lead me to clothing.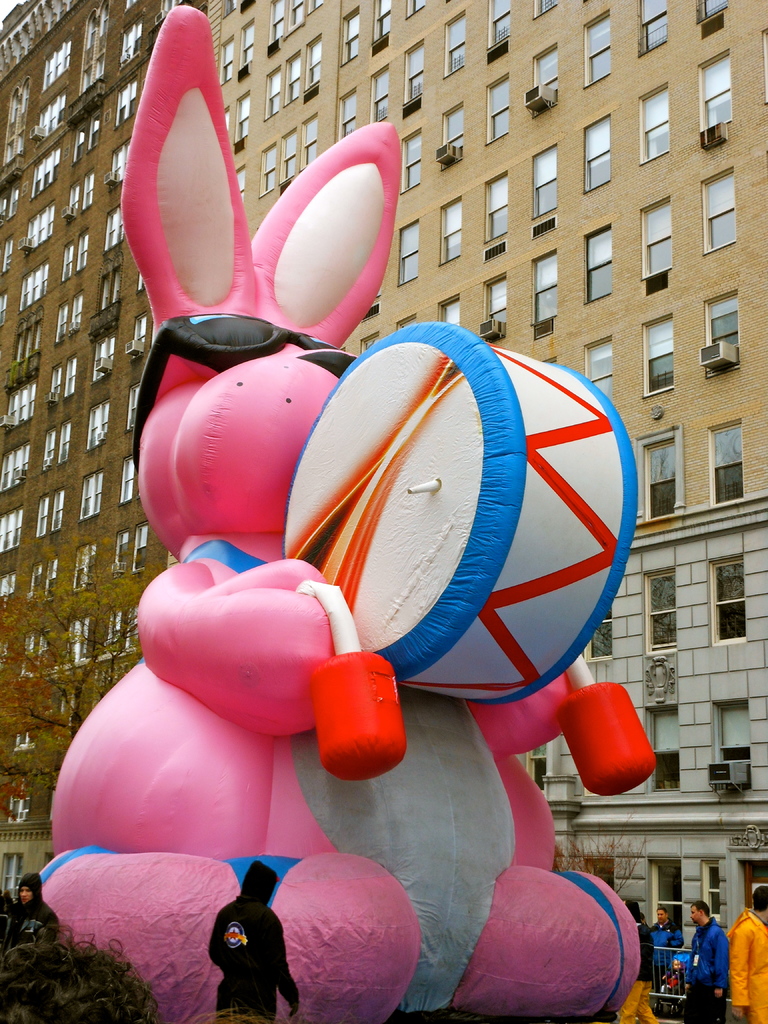
Lead to x1=726 y1=902 x2=766 y2=1018.
